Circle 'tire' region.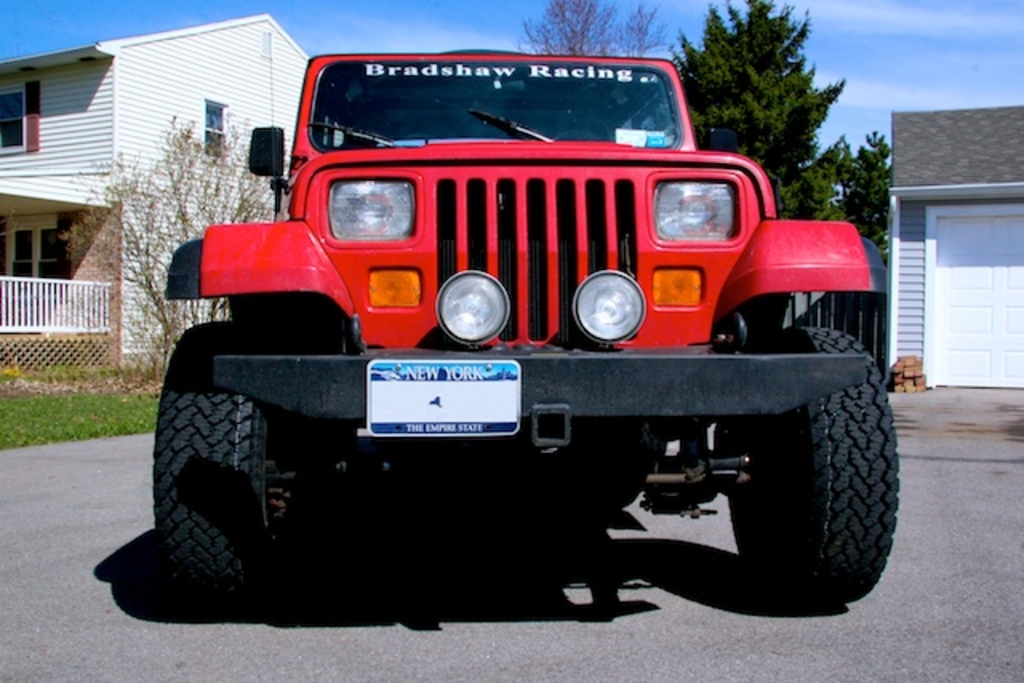
Region: {"left": 150, "top": 318, "right": 318, "bottom": 605}.
